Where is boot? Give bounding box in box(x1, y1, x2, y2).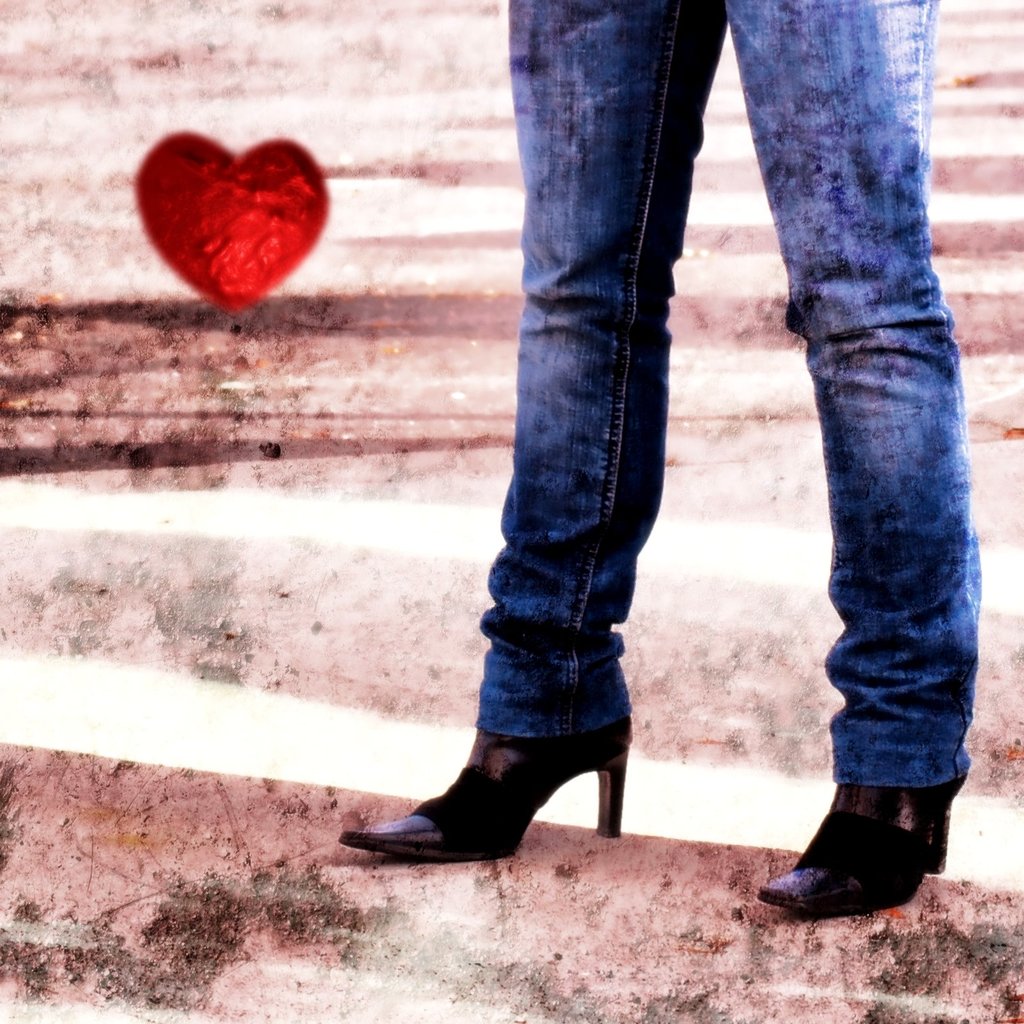
box(749, 767, 973, 921).
